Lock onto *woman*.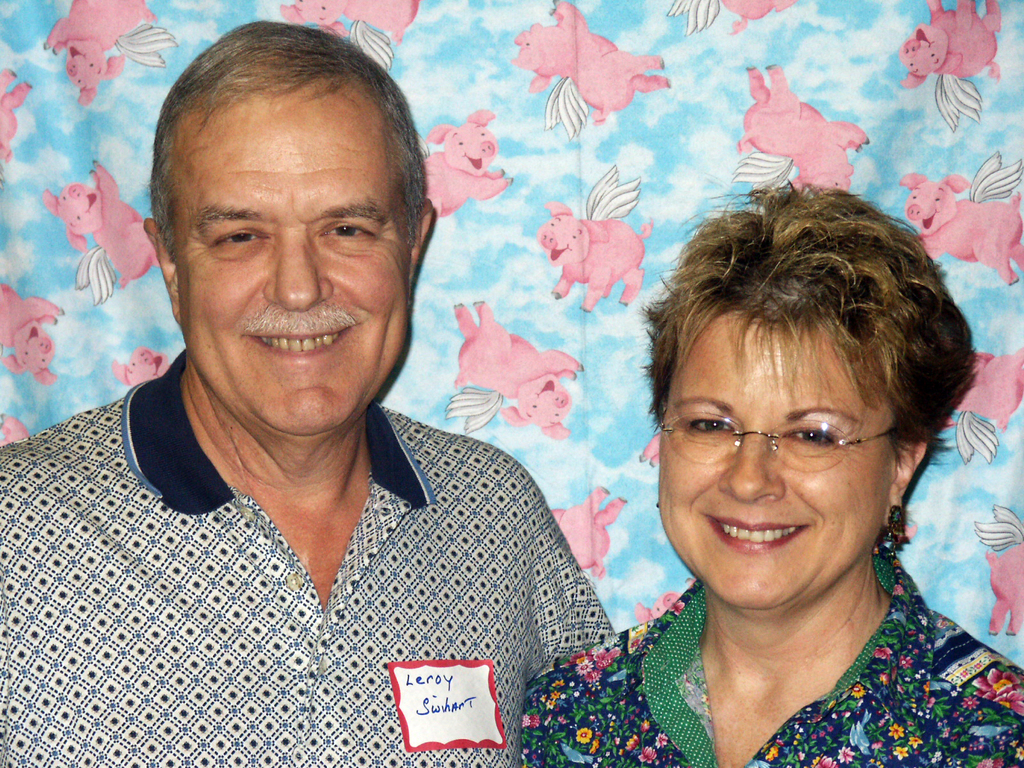
Locked: {"left": 553, "top": 152, "right": 1023, "bottom": 767}.
